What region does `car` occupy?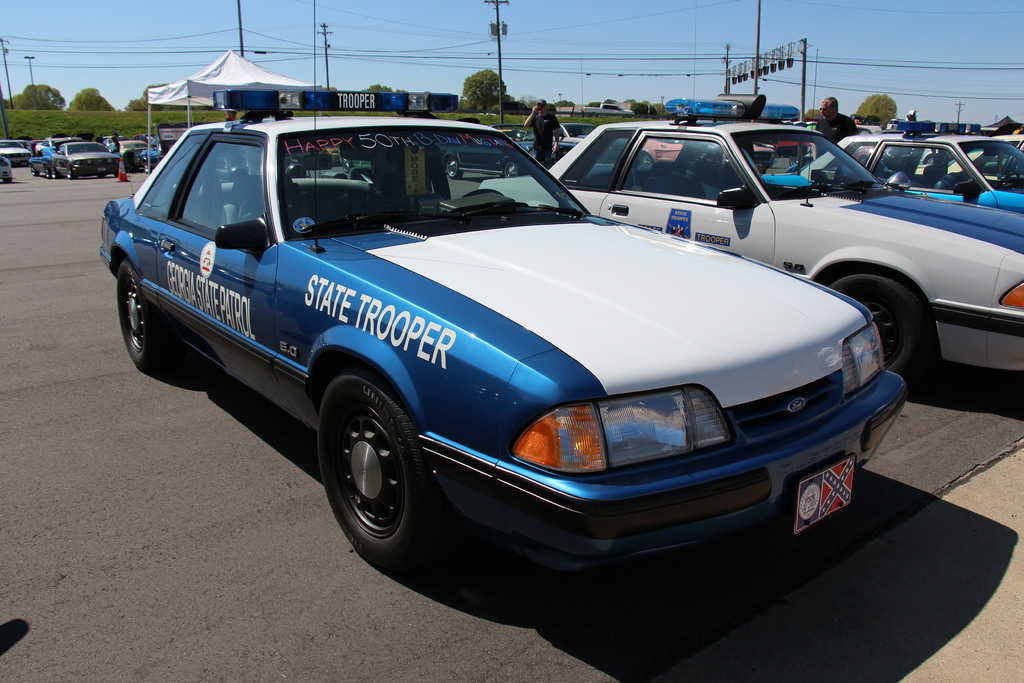
pyautogui.locateOnScreen(44, 142, 117, 181).
